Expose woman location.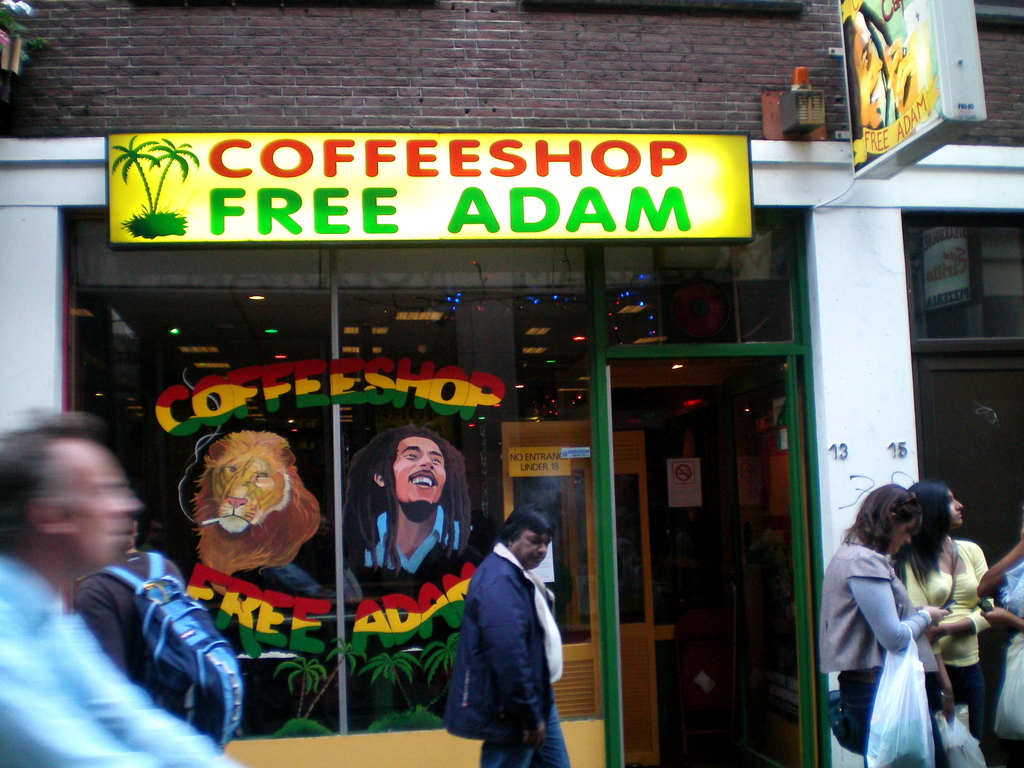
Exposed at Rect(820, 483, 952, 767).
